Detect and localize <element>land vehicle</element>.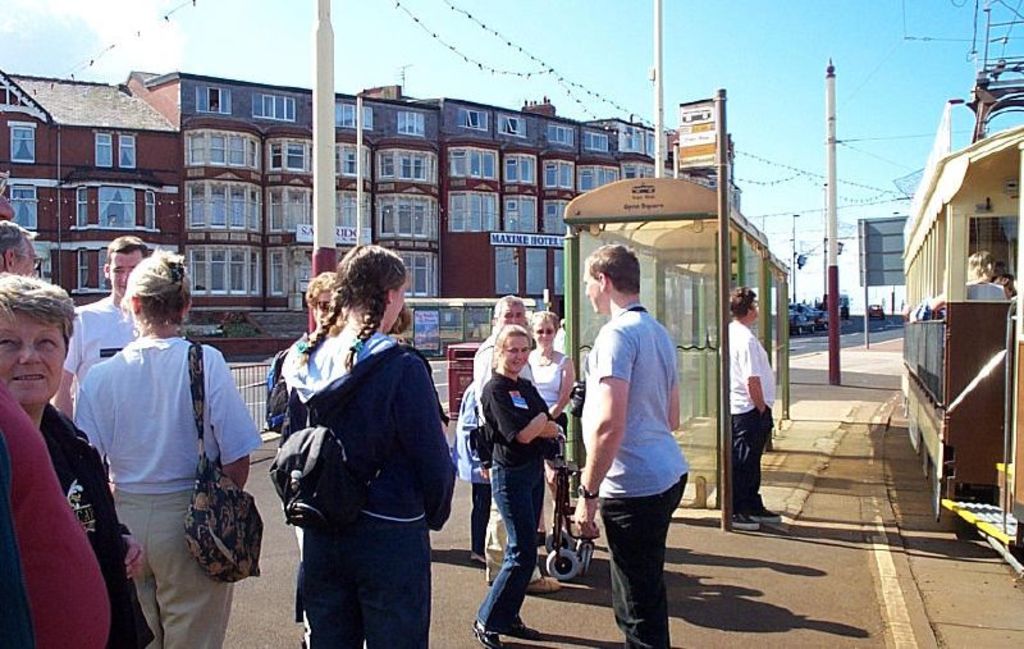
Localized at x1=869, y1=302, x2=882, y2=315.
